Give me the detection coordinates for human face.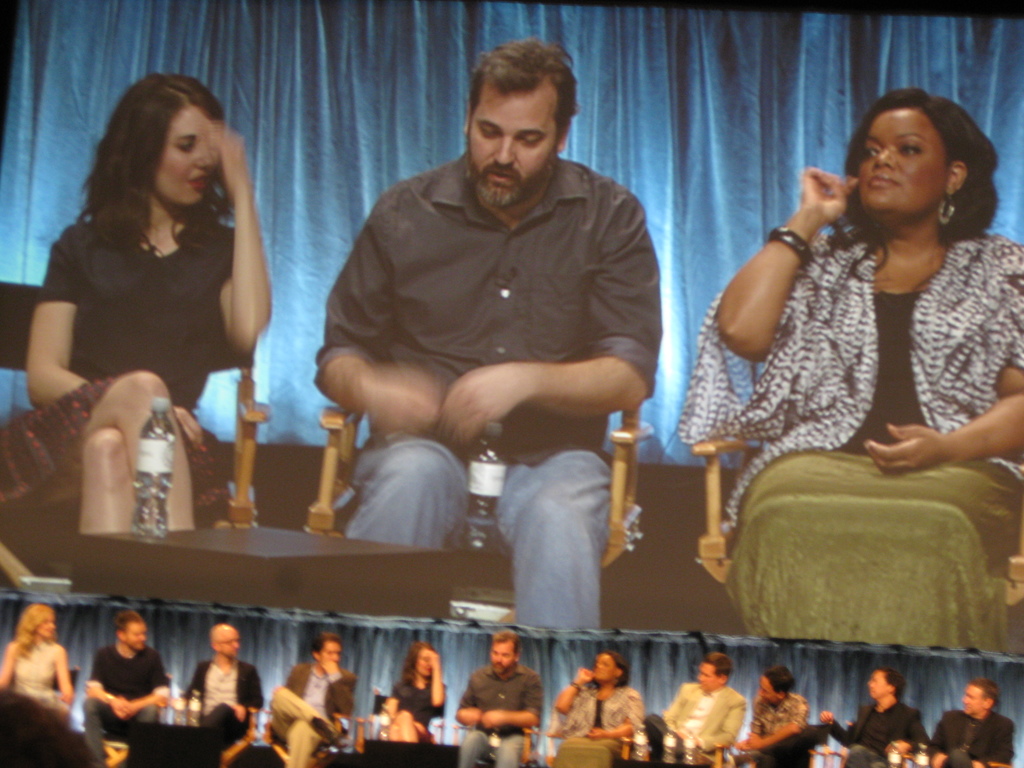
(960,685,985,714).
